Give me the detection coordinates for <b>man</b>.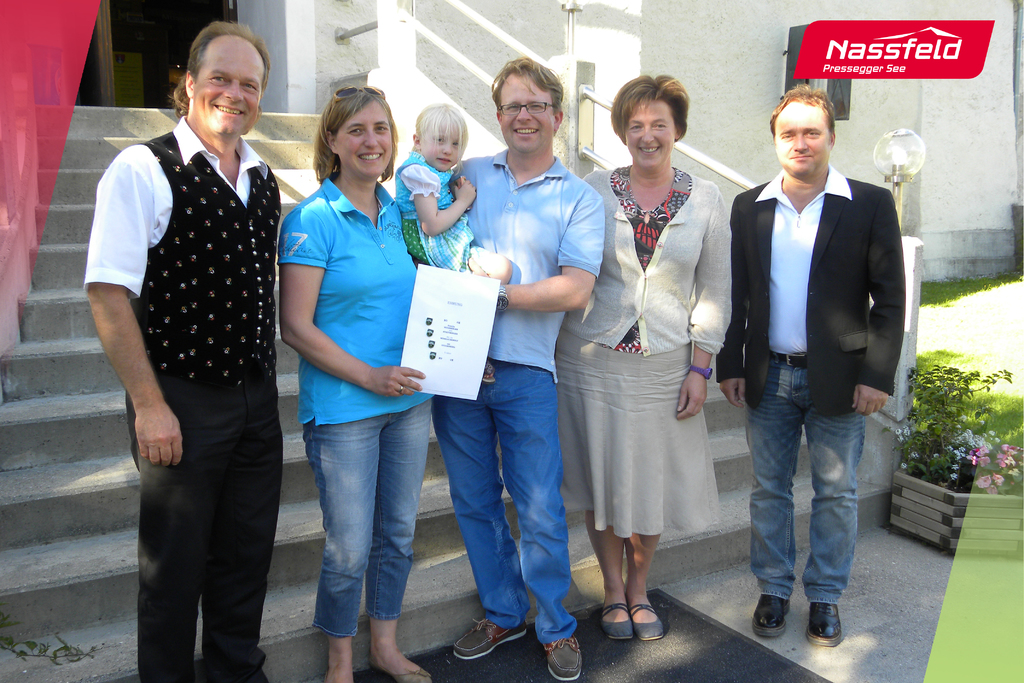
detection(716, 79, 910, 652).
